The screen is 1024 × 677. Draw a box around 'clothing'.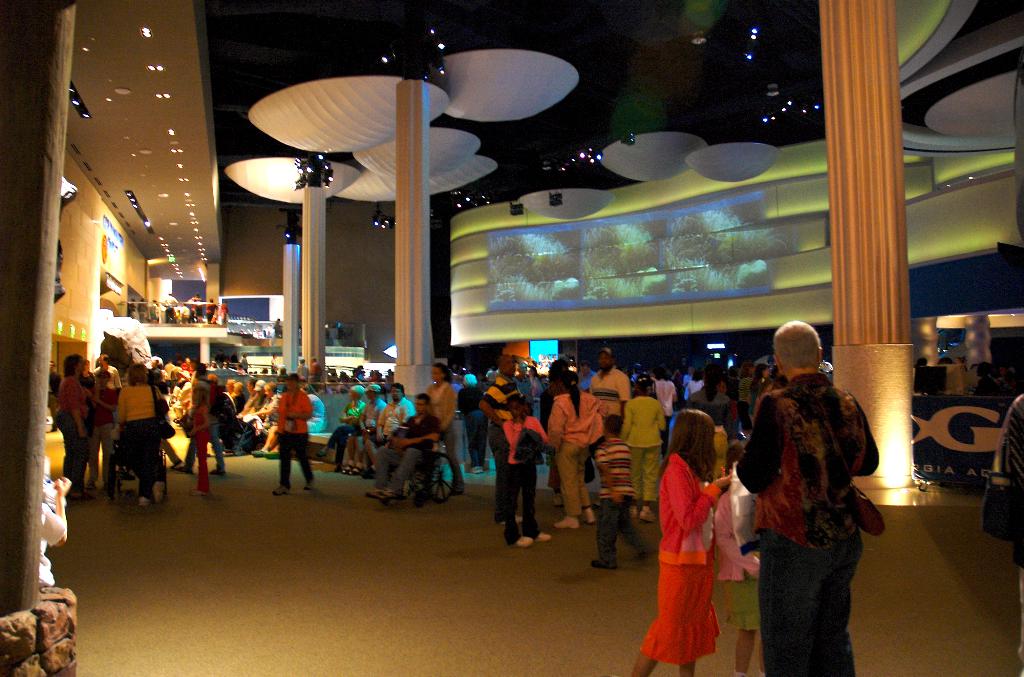
<region>87, 382, 112, 483</region>.
